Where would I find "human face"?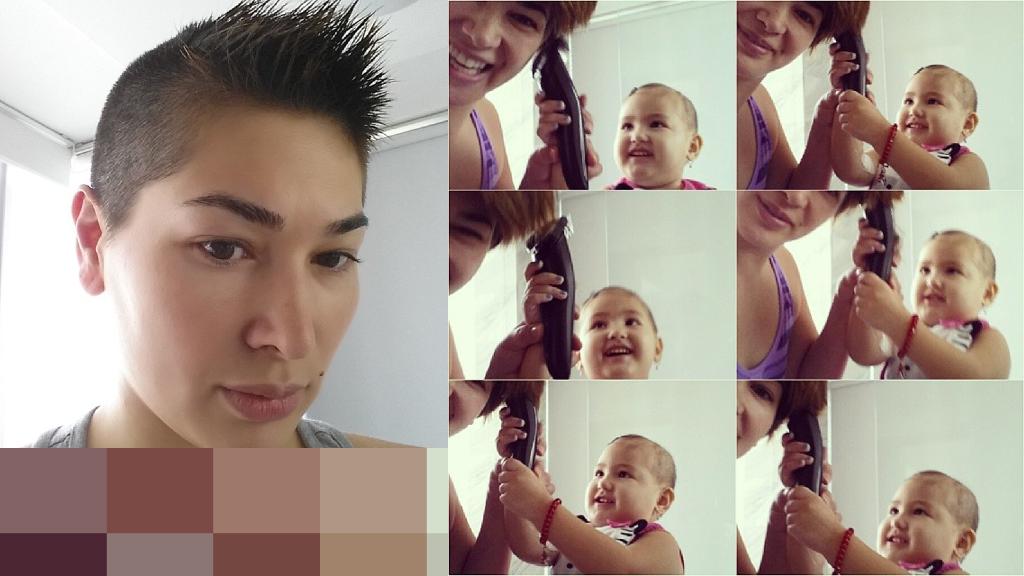
At (109, 103, 367, 451).
